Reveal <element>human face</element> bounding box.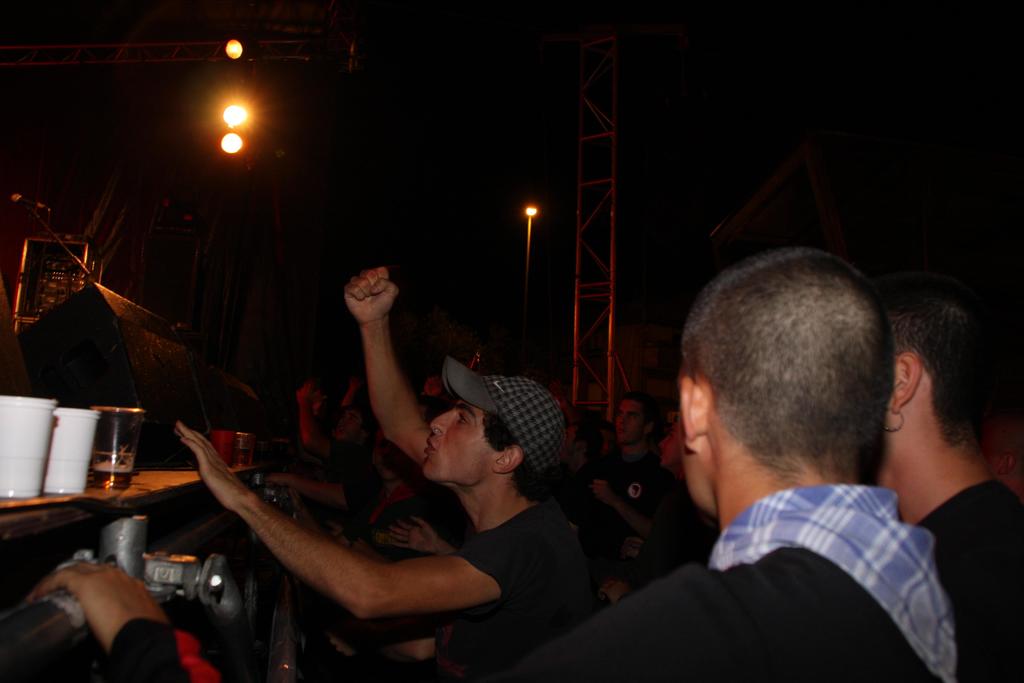
Revealed: region(664, 353, 706, 512).
